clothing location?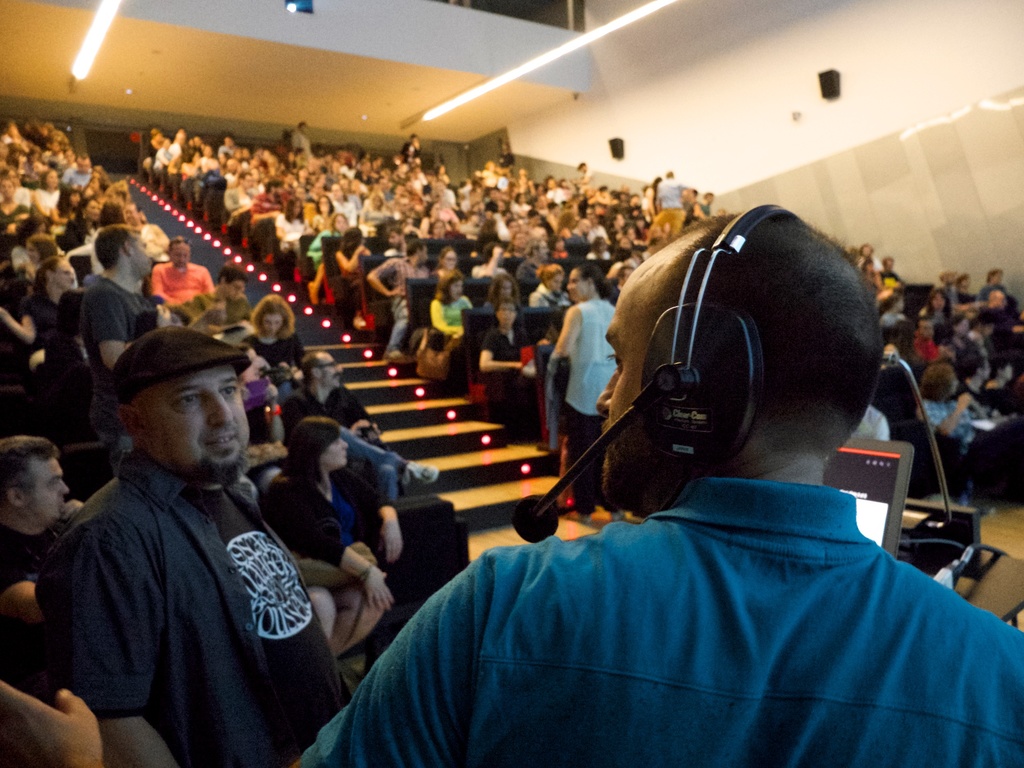
left=914, top=390, right=988, bottom=446
